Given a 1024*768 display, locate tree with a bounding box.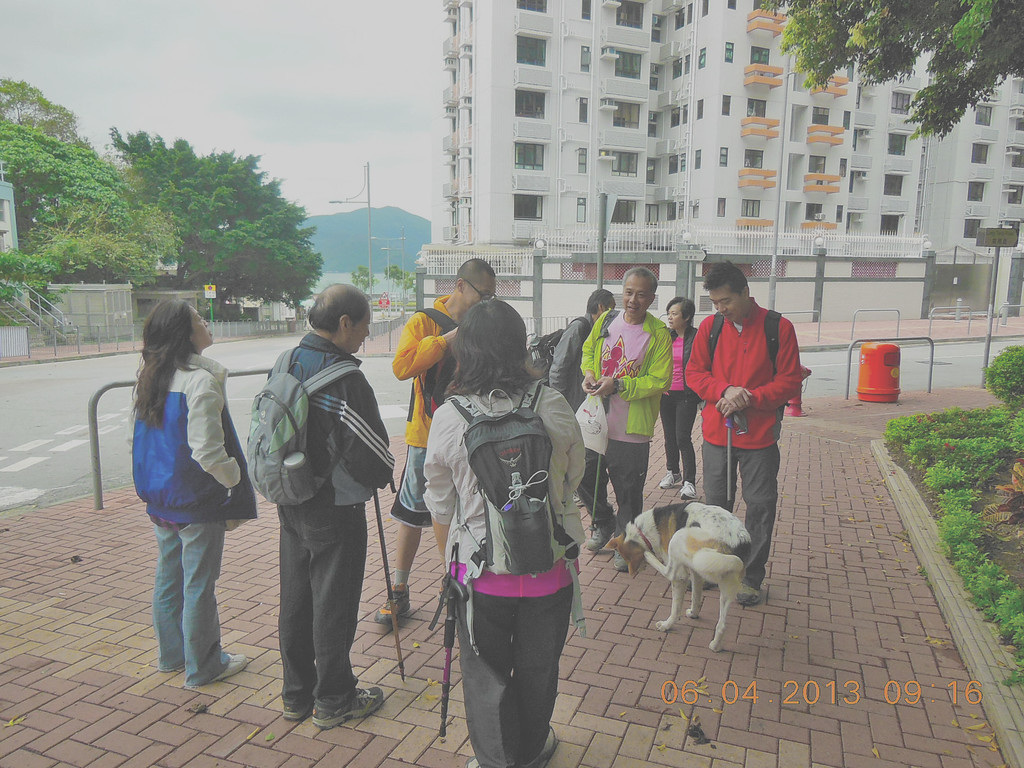
Located: locate(384, 262, 413, 312).
